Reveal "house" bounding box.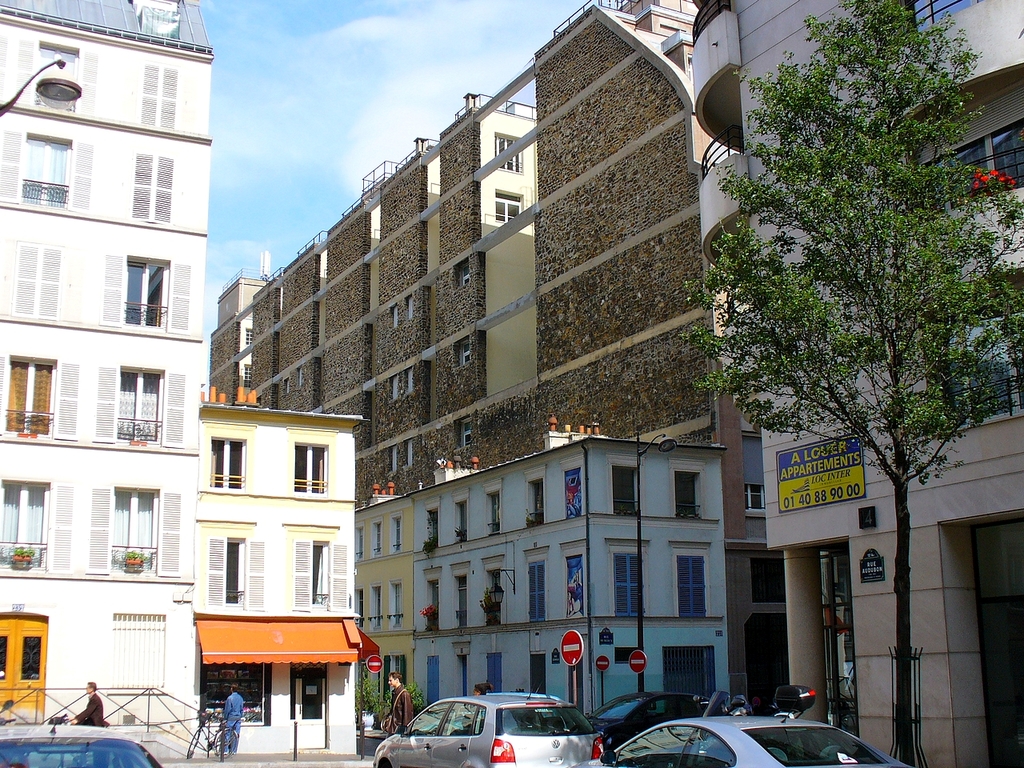
Revealed: <box>0,0,368,758</box>.
